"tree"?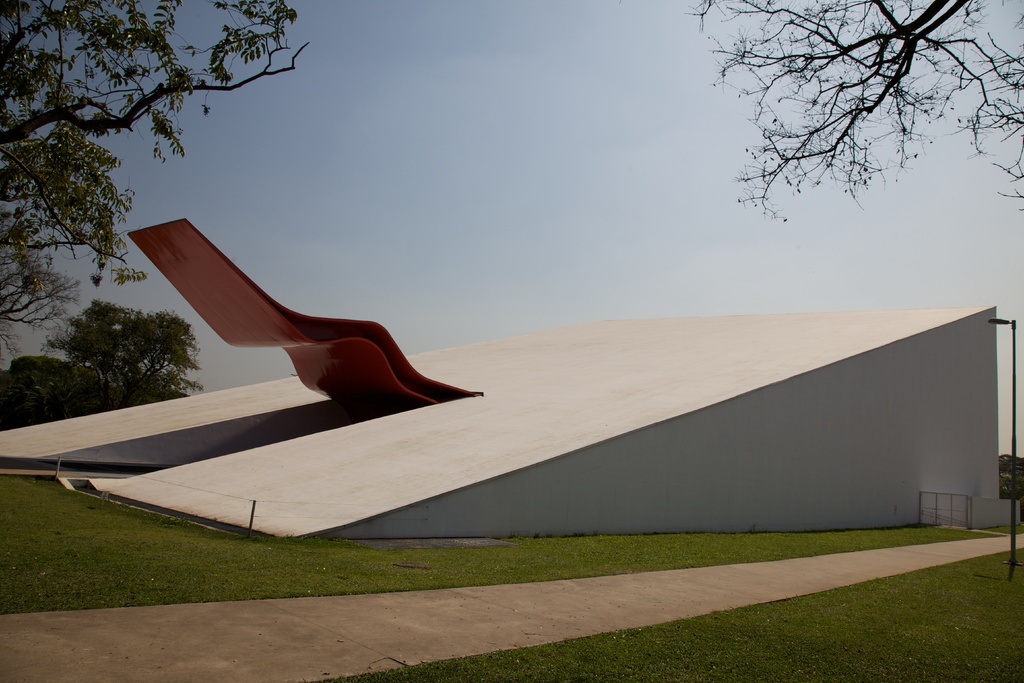
locate(684, 0, 1023, 225)
